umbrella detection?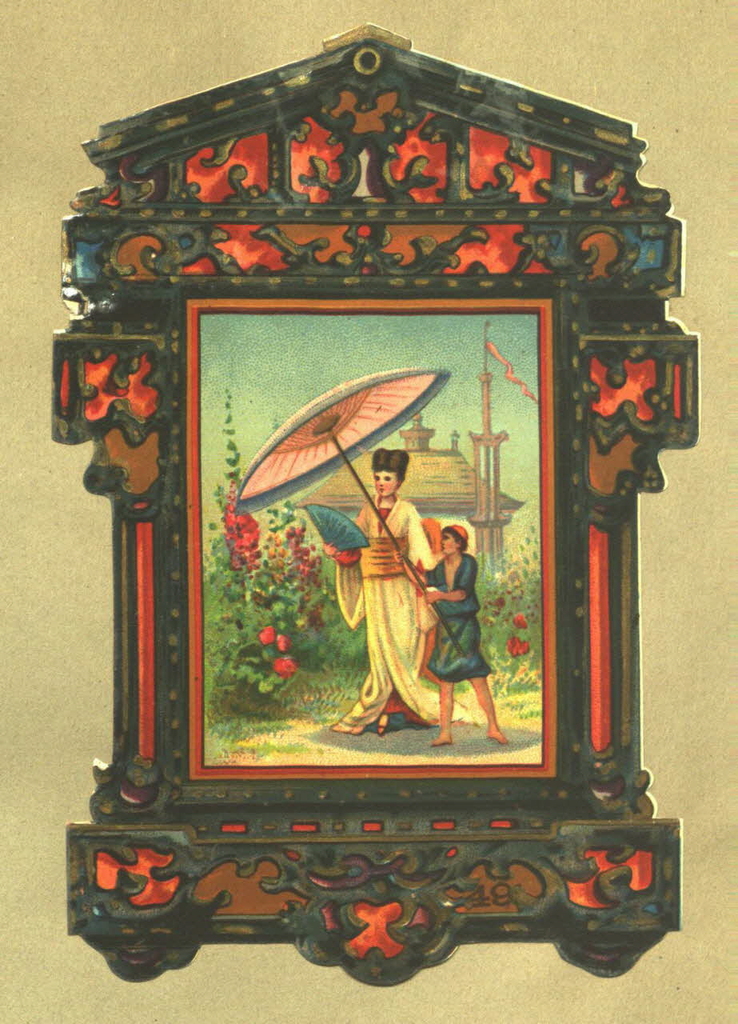
<box>239,364,461,660</box>
